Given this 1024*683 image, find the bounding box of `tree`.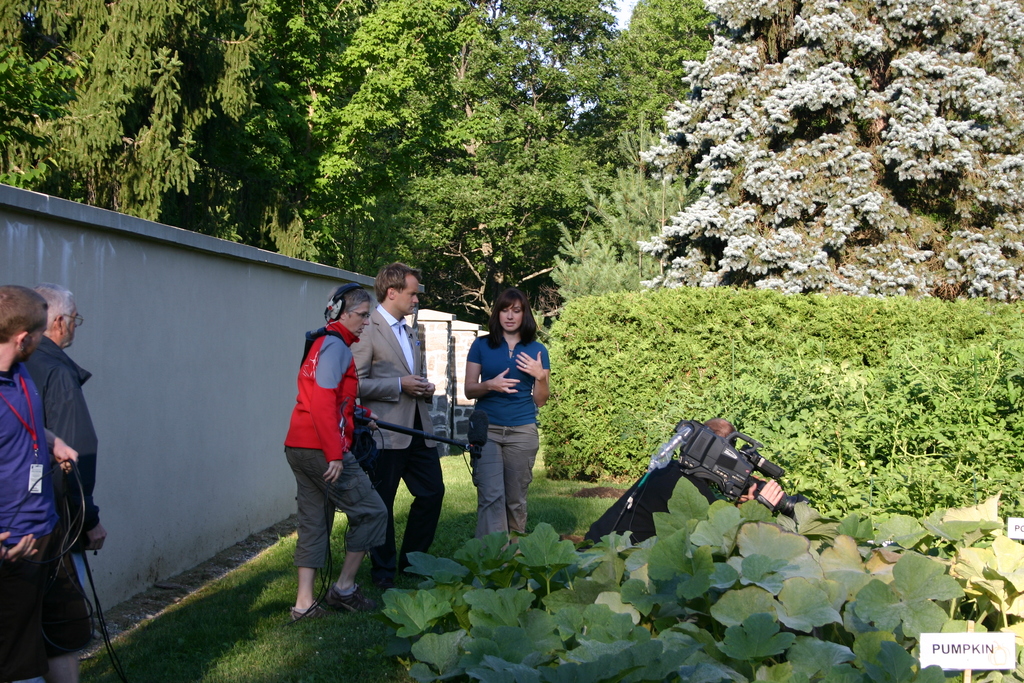
region(300, 0, 649, 332).
